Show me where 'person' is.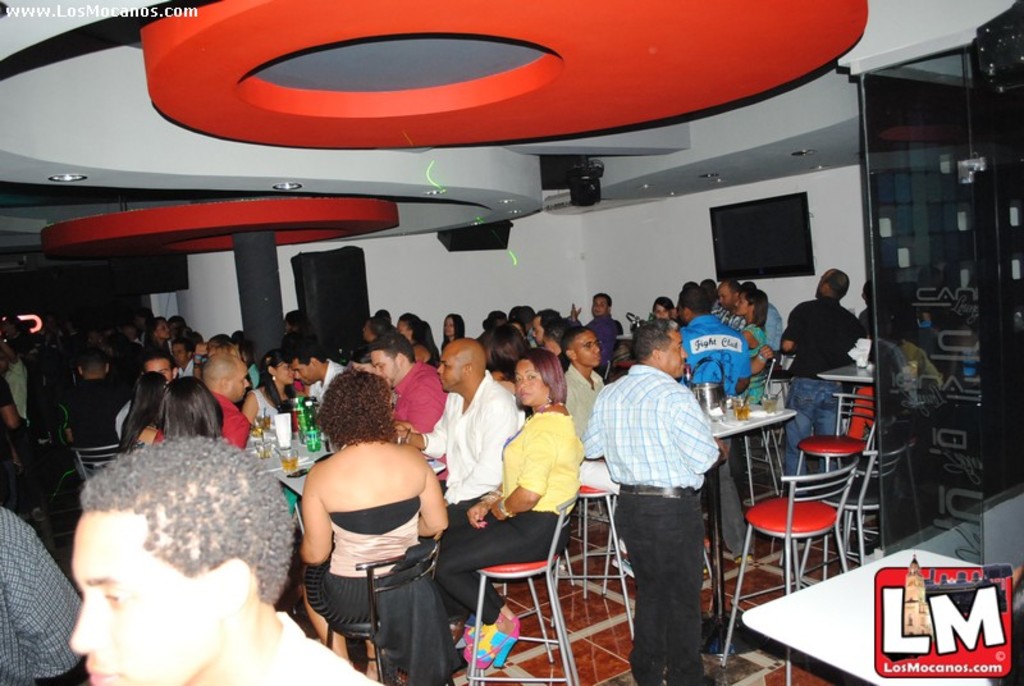
'person' is at [143, 321, 168, 351].
